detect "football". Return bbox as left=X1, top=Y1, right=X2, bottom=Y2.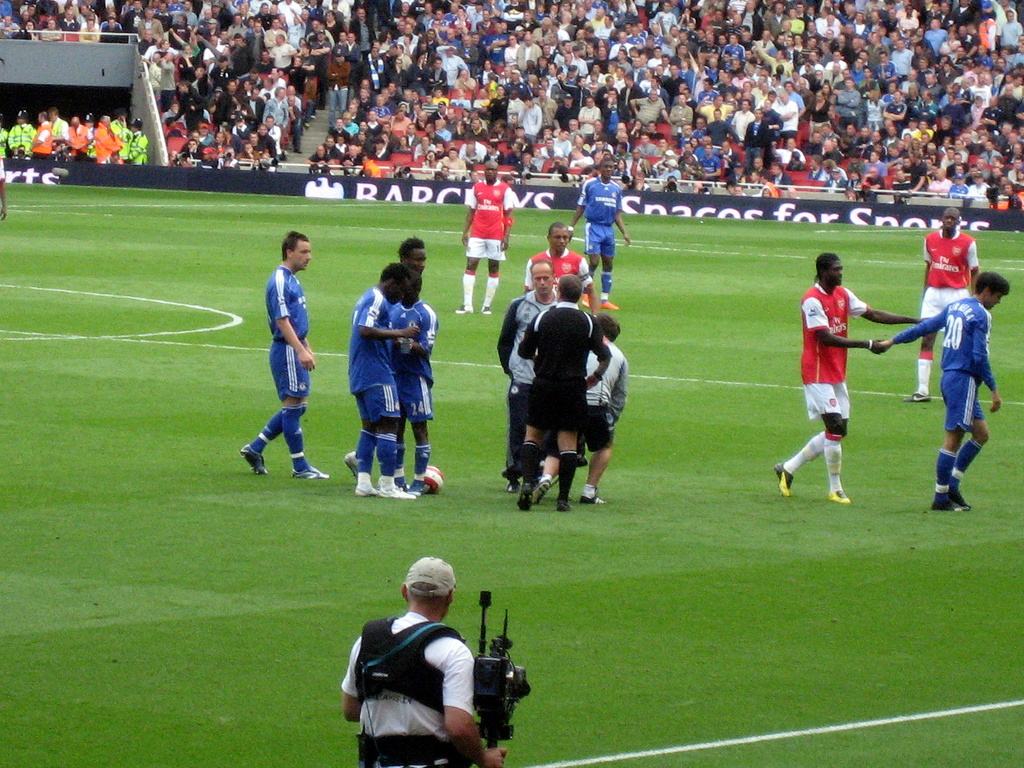
left=423, top=465, right=443, bottom=495.
